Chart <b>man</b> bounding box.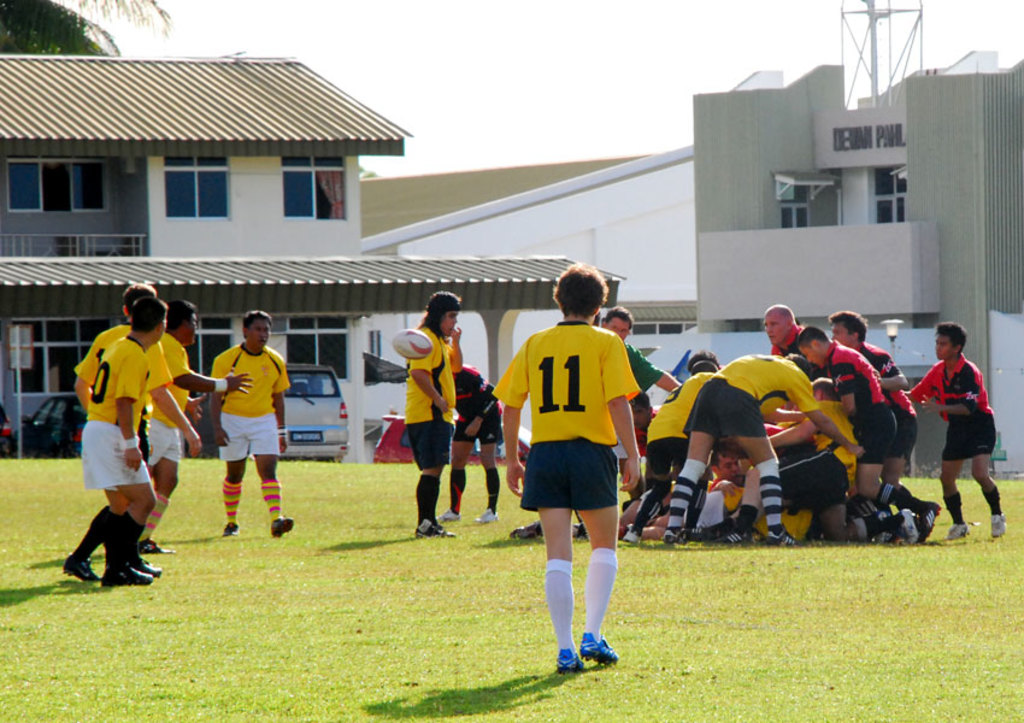
Charted: {"left": 135, "top": 299, "right": 252, "bottom": 556}.
